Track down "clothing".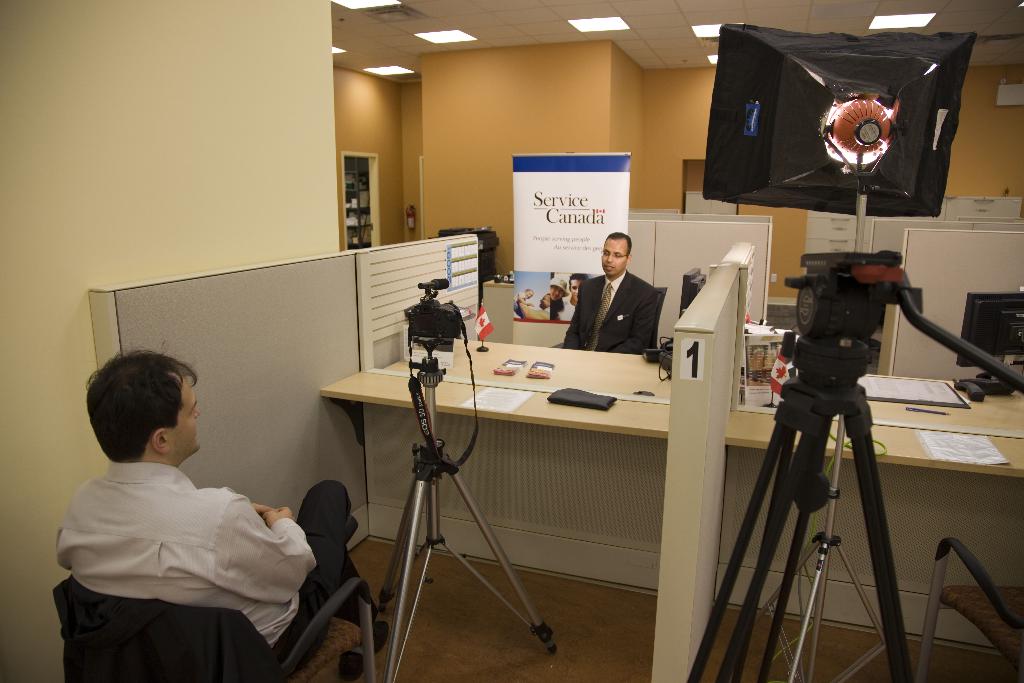
Tracked to locate(45, 450, 401, 661).
